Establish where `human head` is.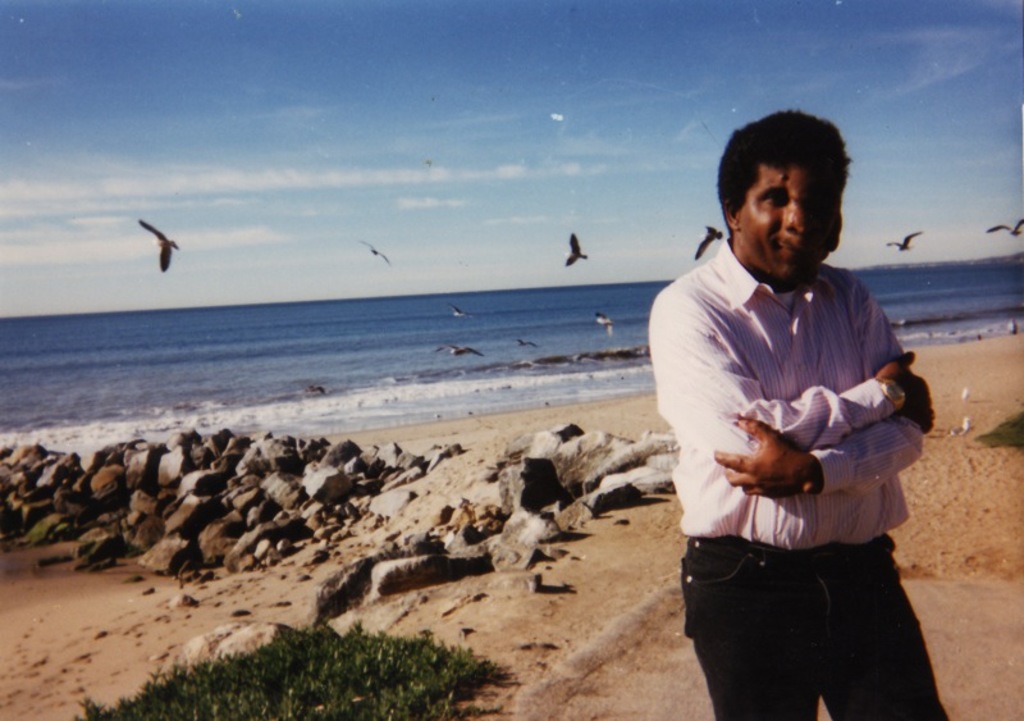
Established at Rect(716, 111, 865, 277).
